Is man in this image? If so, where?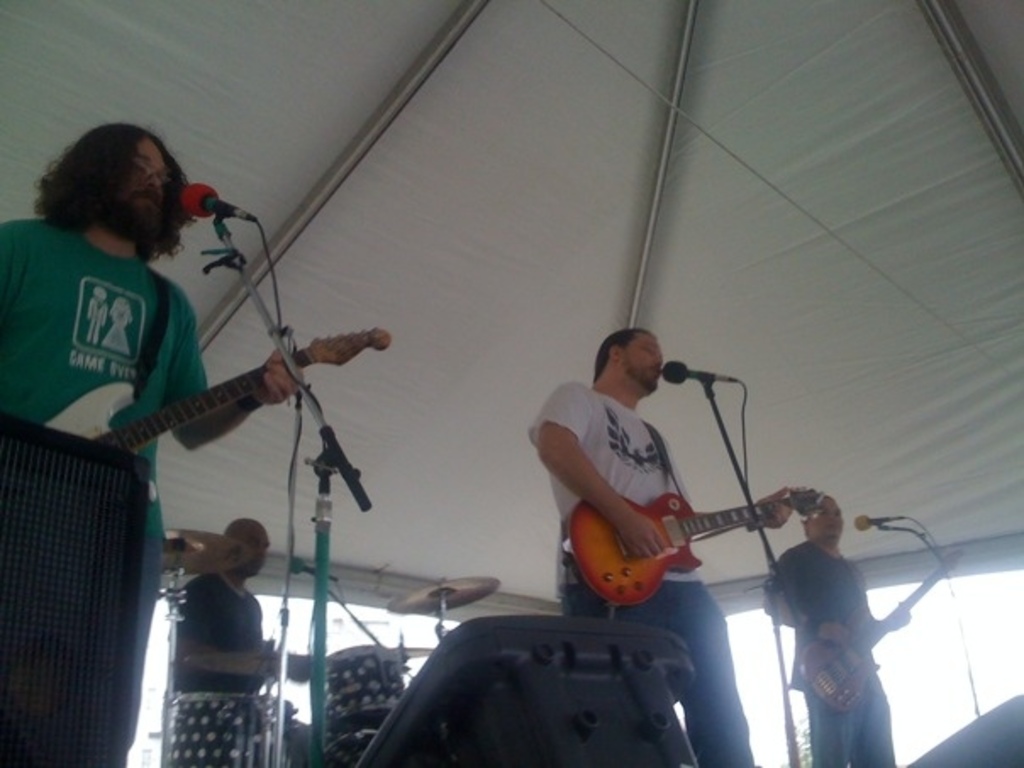
Yes, at [170, 512, 314, 763].
